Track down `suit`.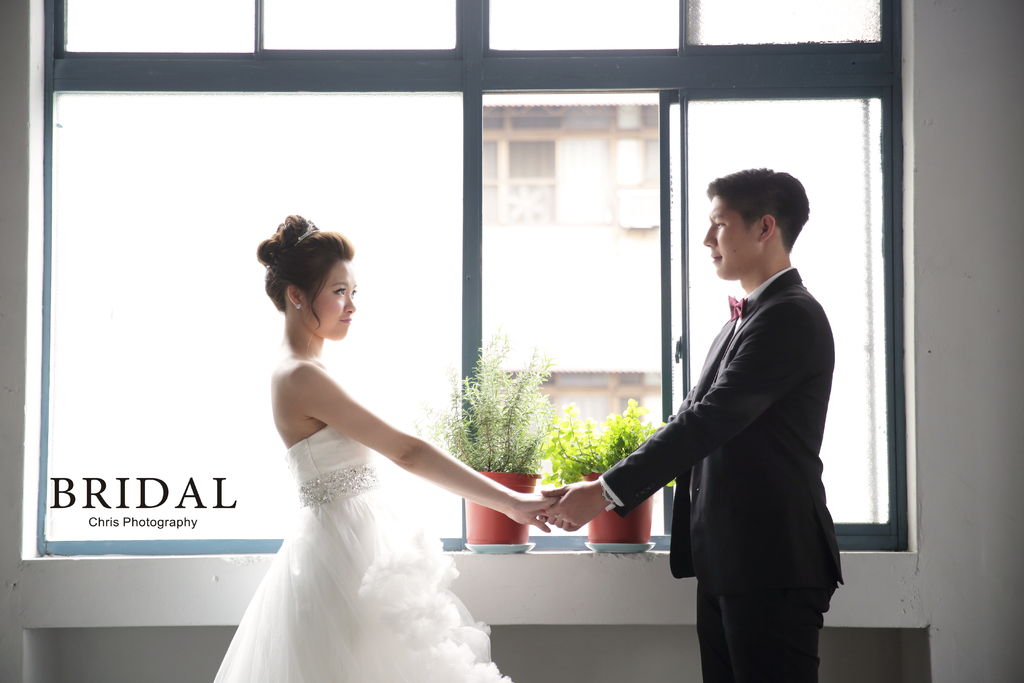
Tracked to <bbox>617, 179, 849, 662</bbox>.
